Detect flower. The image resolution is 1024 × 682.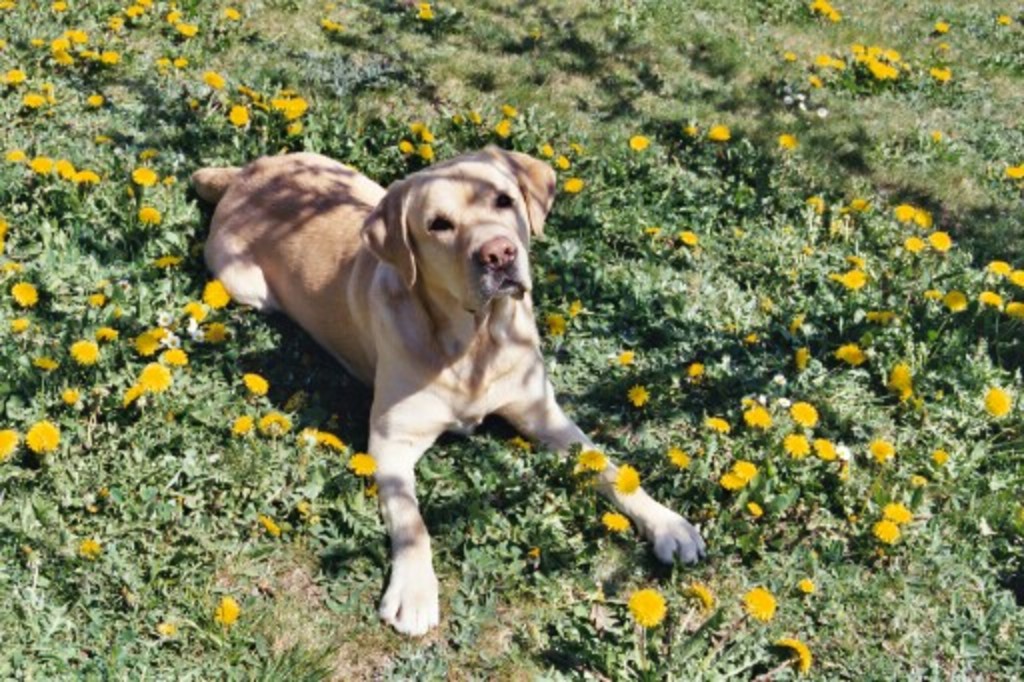
1010,272,1022,284.
